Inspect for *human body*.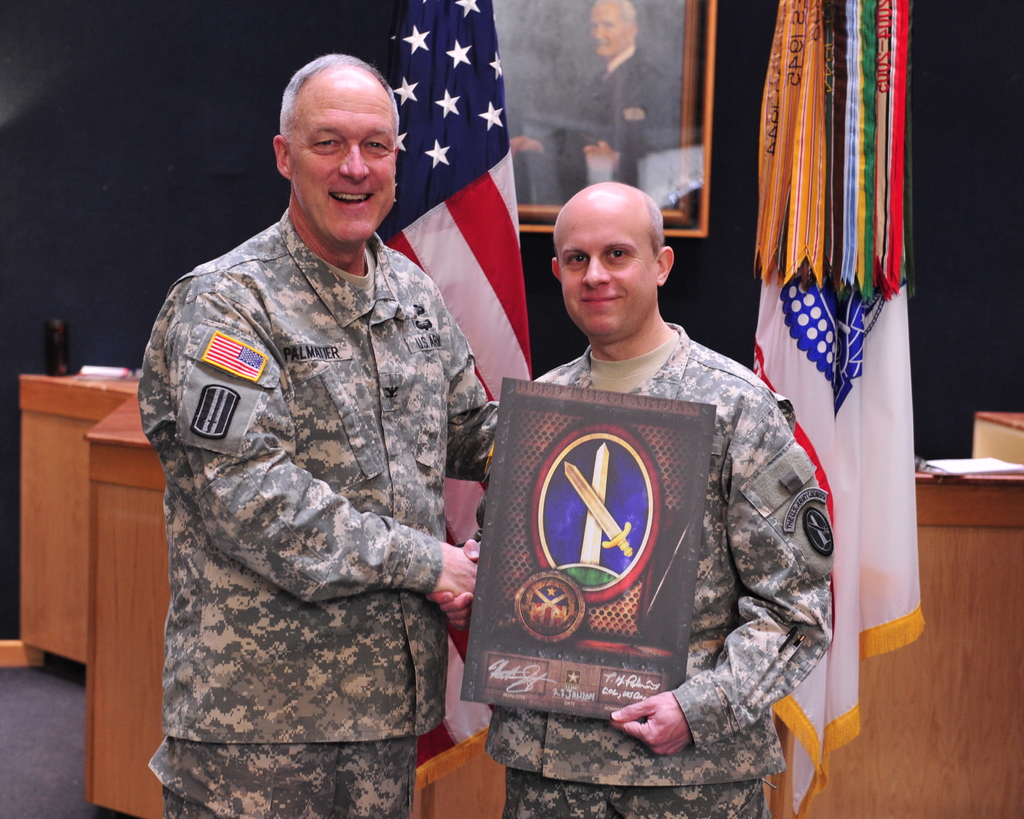
Inspection: (left=134, top=214, right=499, bottom=818).
